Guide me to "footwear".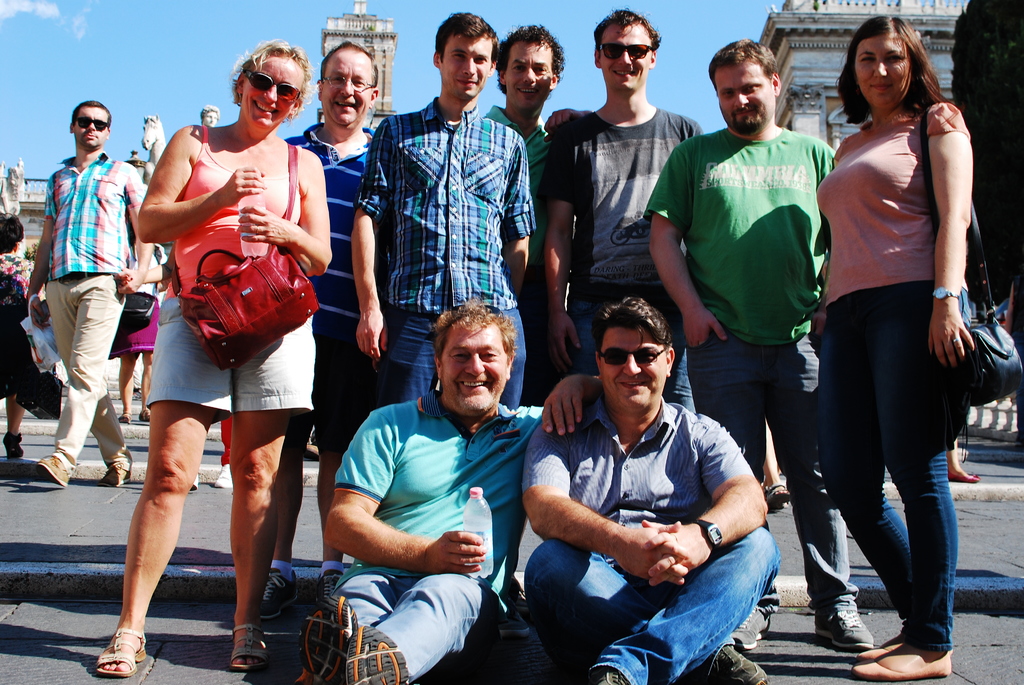
Guidance: 696,647,764,684.
